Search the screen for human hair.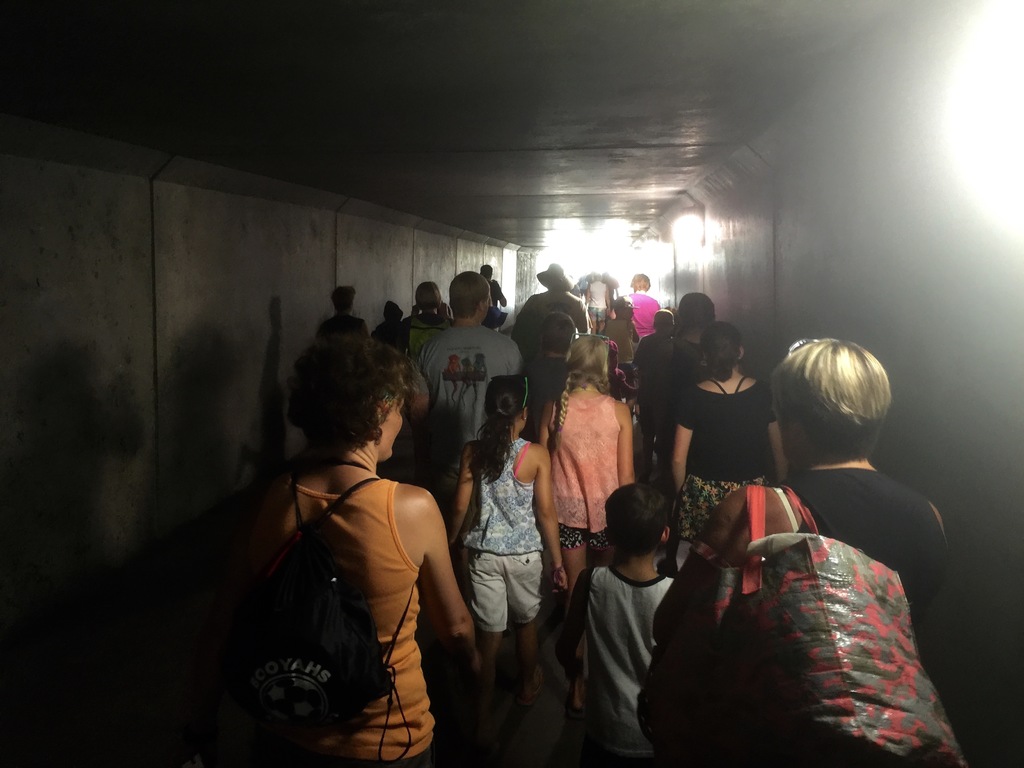
Found at <bbox>447, 270, 491, 320</bbox>.
